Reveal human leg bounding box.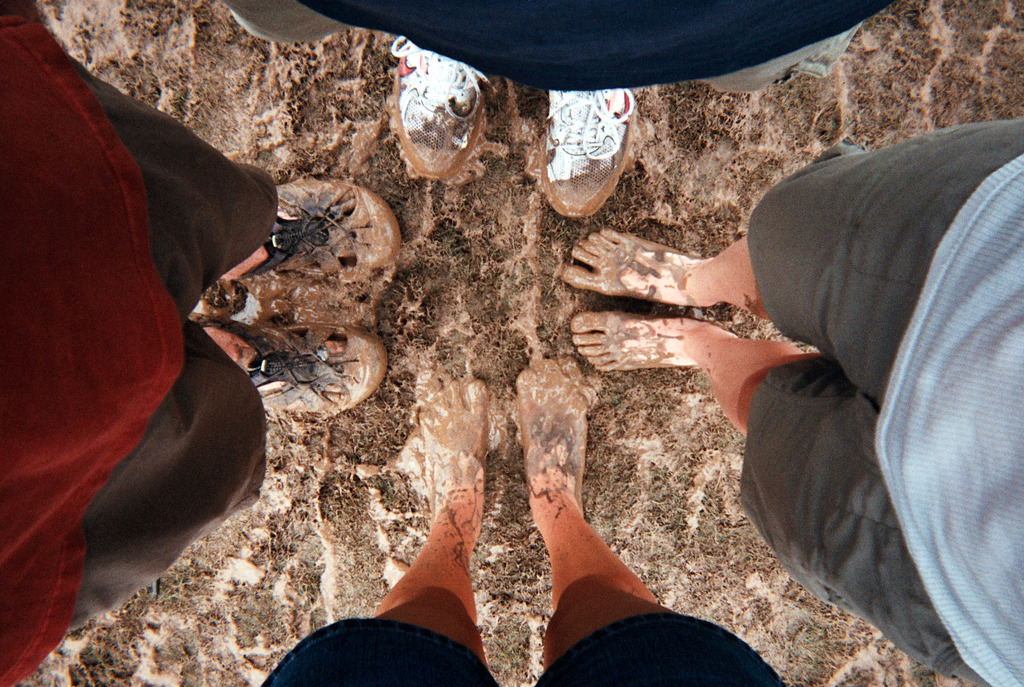
Revealed: x1=548, y1=0, x2=868, y2=214.
